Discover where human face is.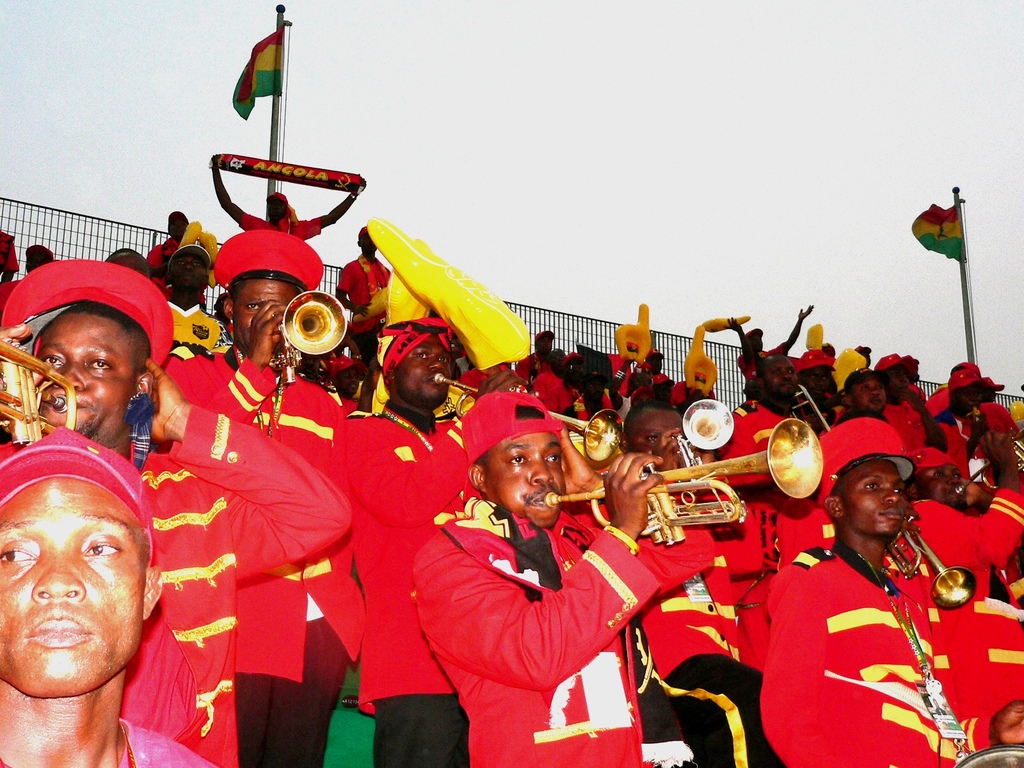
Discovered at box(32, 316, 135, 438).
